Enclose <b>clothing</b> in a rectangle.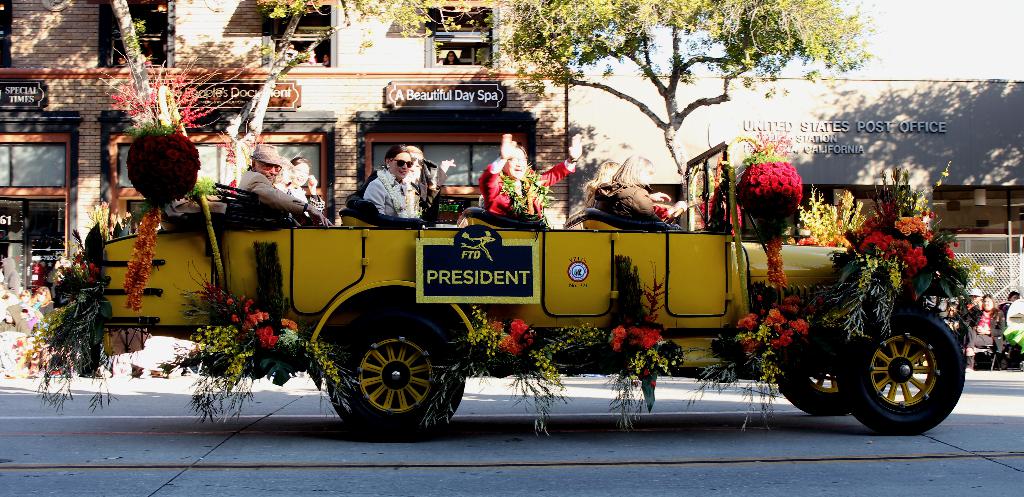
351,151,426,222.
